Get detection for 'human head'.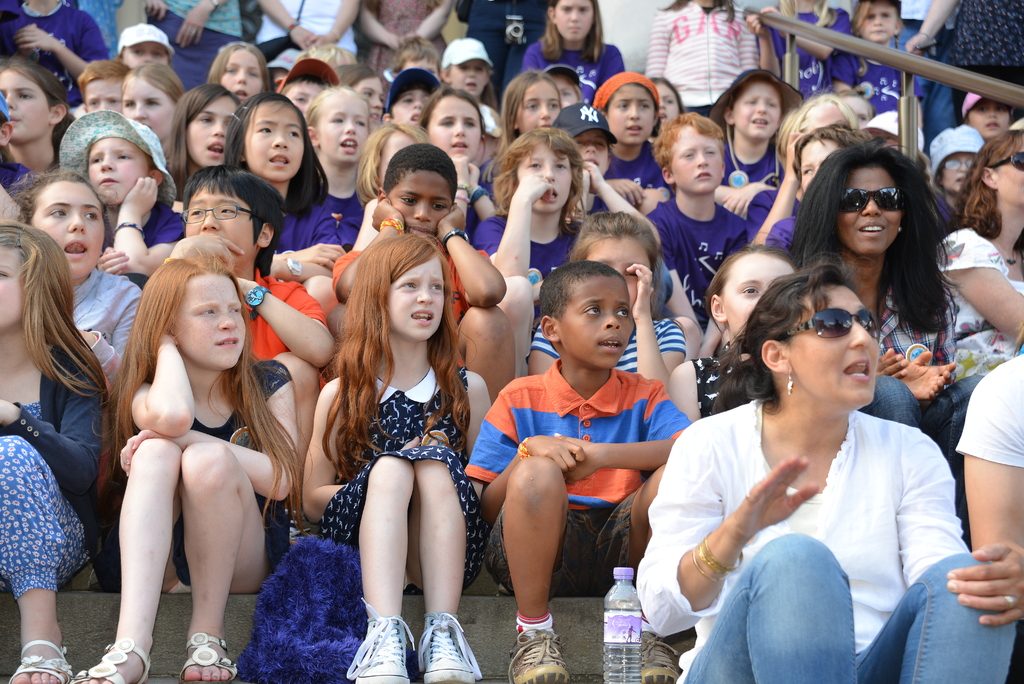
Detection: bbox(973, 124, 1023, 206).
